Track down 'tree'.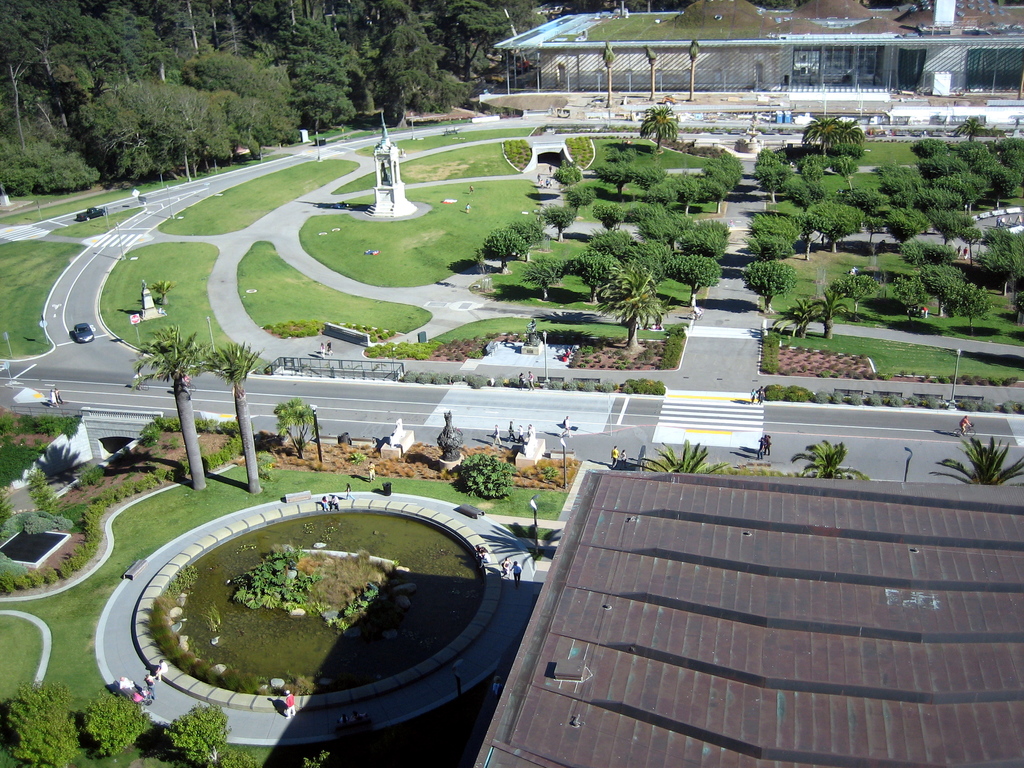
Tracked to 750, 163, 787, 206.
